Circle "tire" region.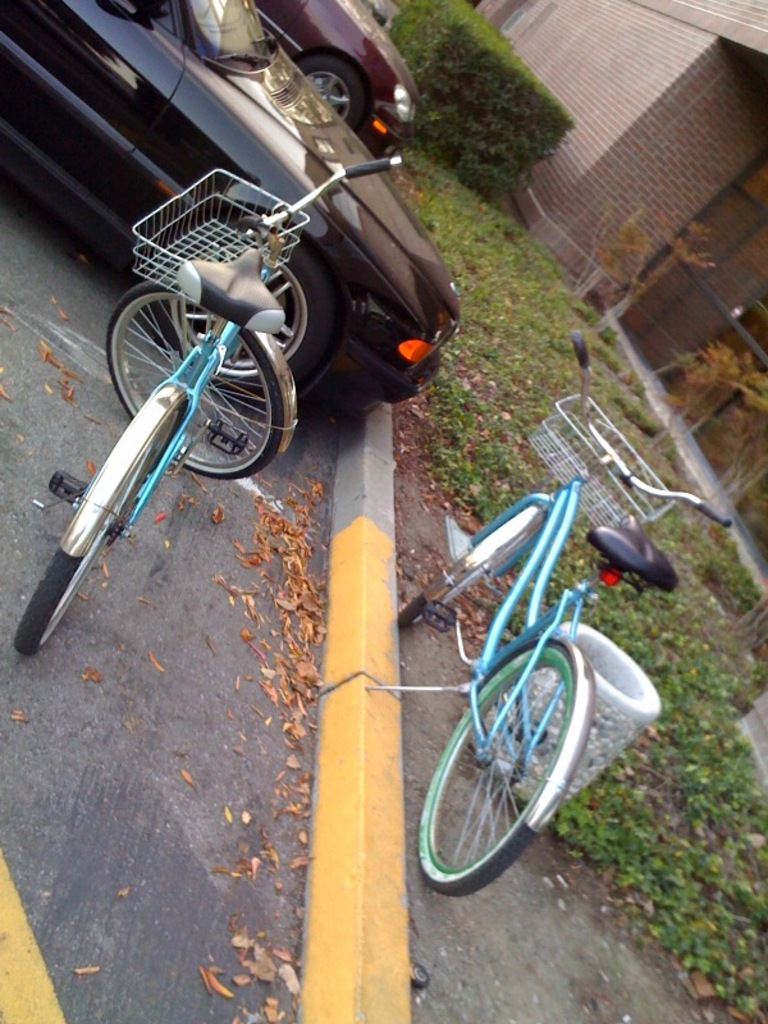
Region: crop(425, 637, 568, 892).
